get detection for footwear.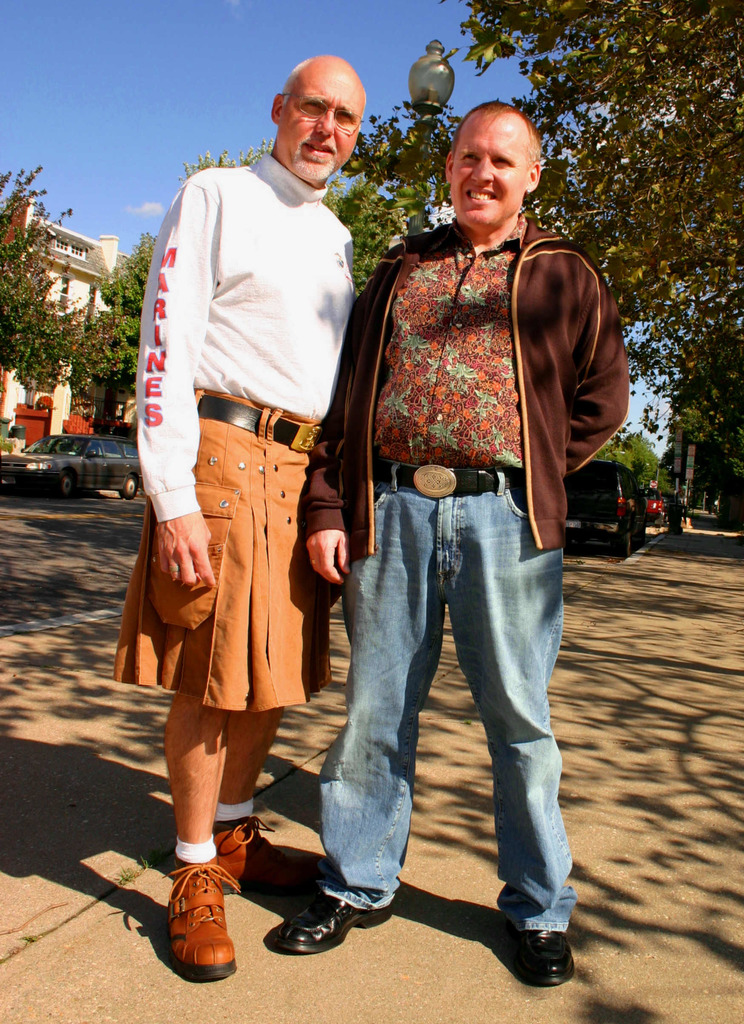
Detection: crop(272, 897, 391, 960).
